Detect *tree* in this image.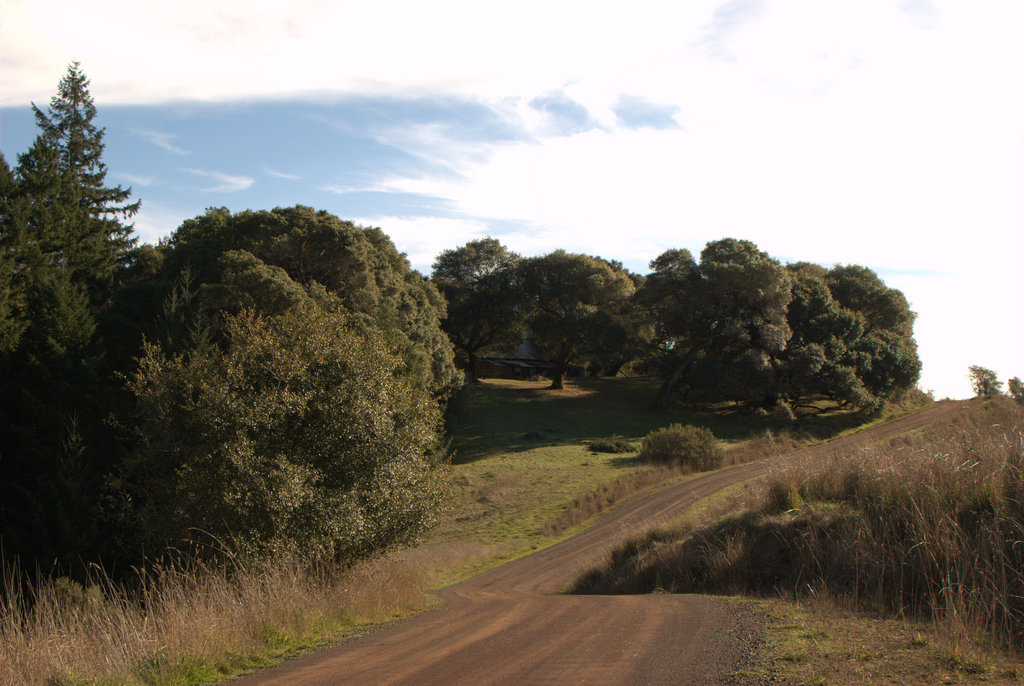
Detection: box=[627, 243, 795, 406].
